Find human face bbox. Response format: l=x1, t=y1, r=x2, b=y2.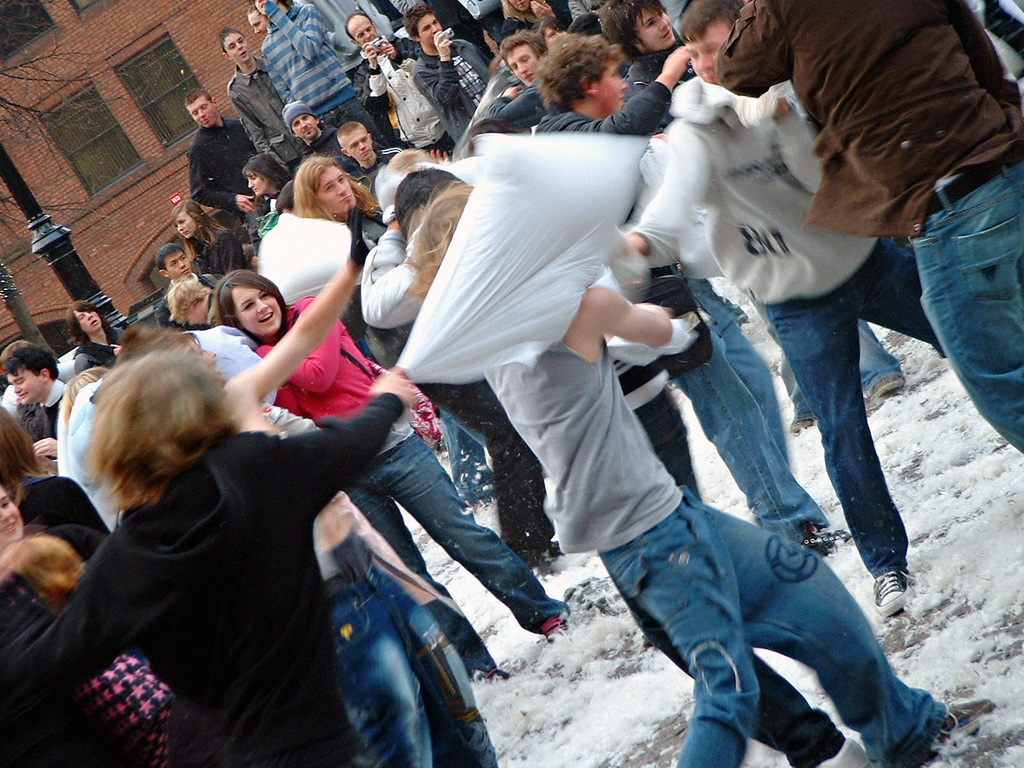
l=77, t=302, r=98, b=328.
